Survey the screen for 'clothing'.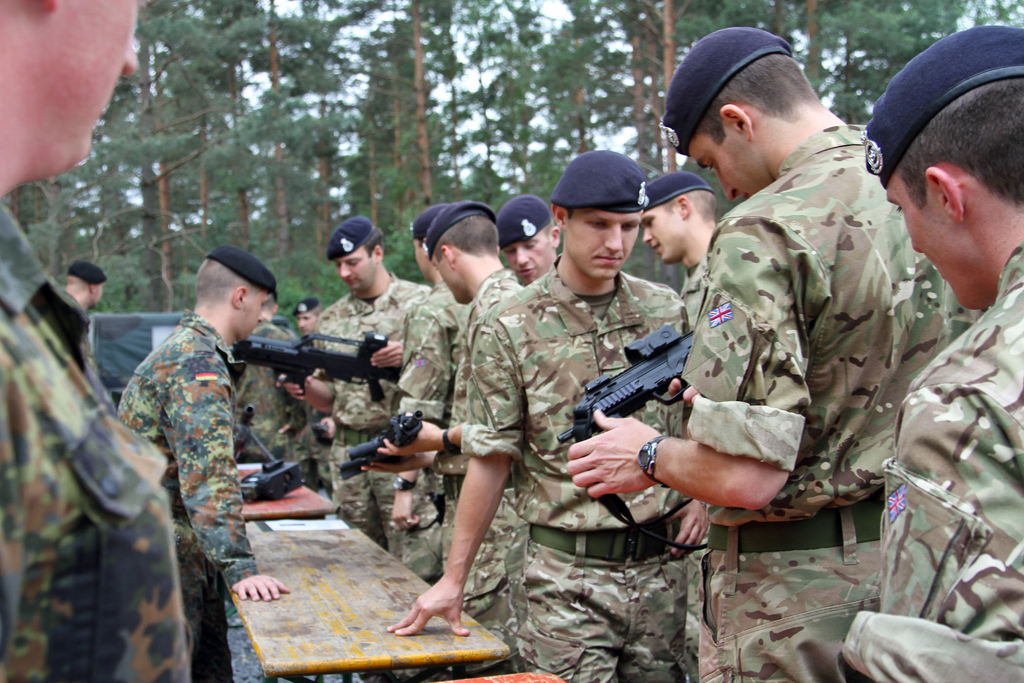
Survey found: box=[112, 308, 262, 663].
